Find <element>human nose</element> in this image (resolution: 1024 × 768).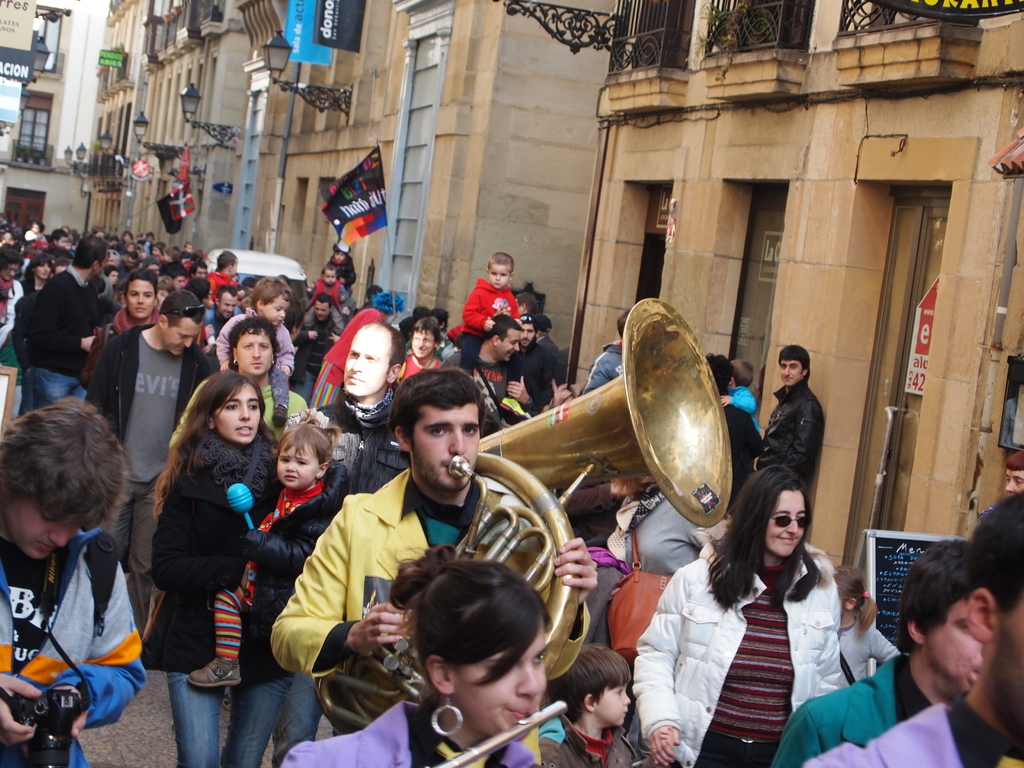
(783,369,793,376).
